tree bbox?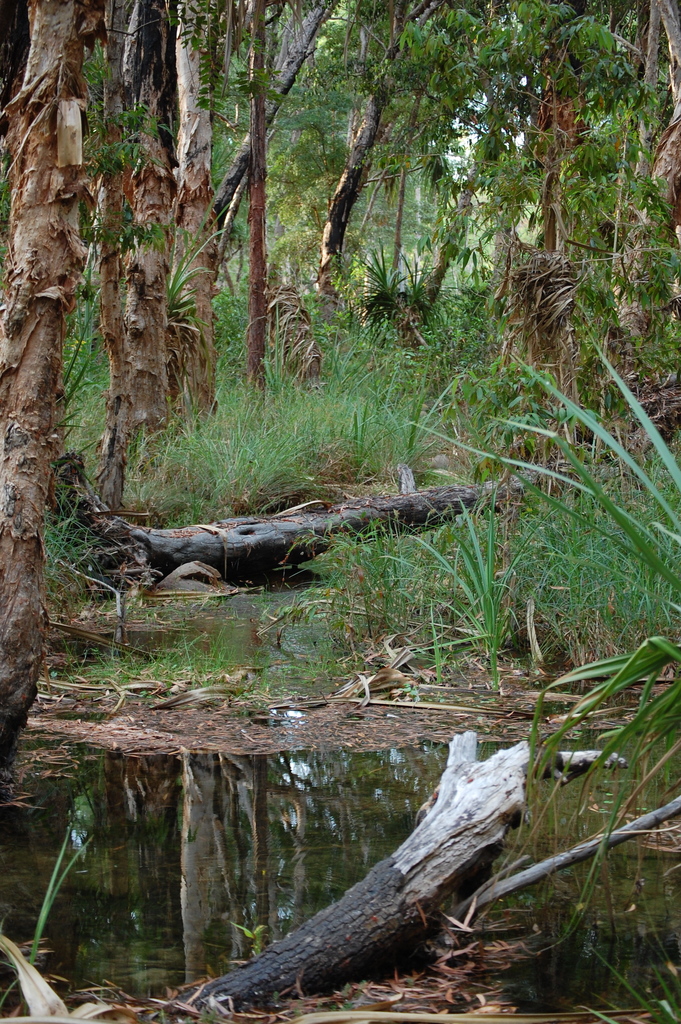
{"x1": 159, "y1": 731, "x2": 680, "y2": 1023}
